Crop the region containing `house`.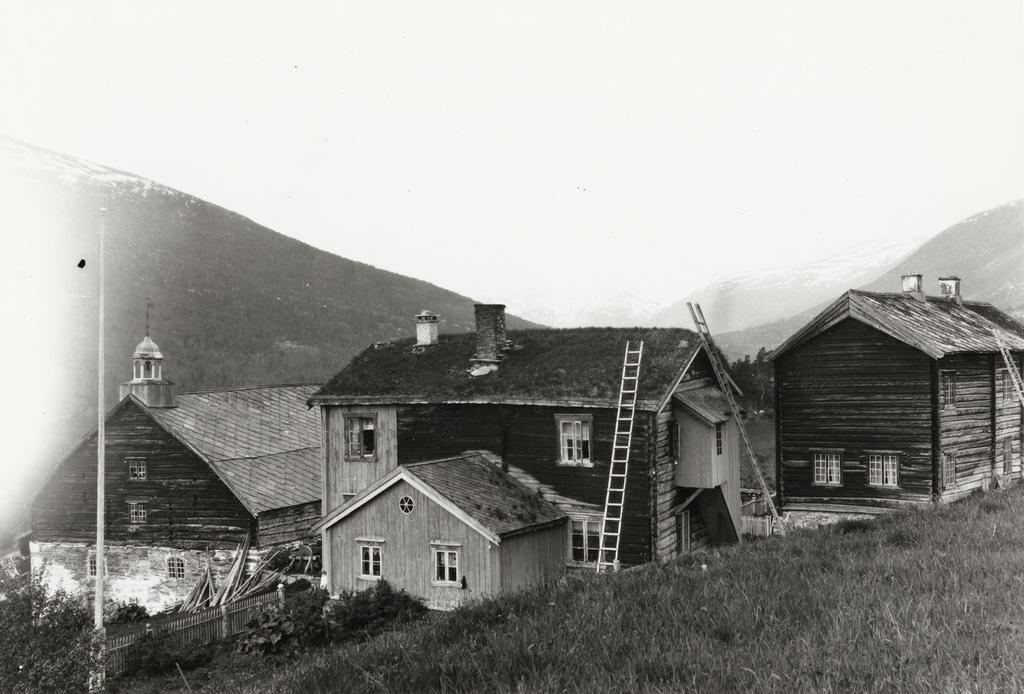
Crop region: 298,297,778,618.
